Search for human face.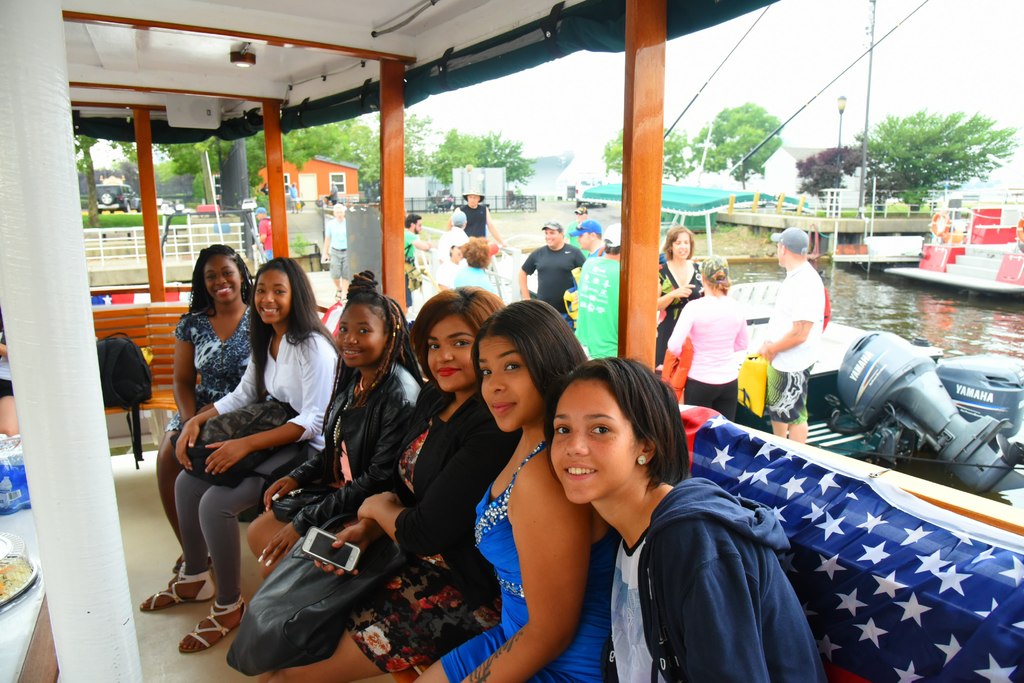
Found at 544/230/559/251.
